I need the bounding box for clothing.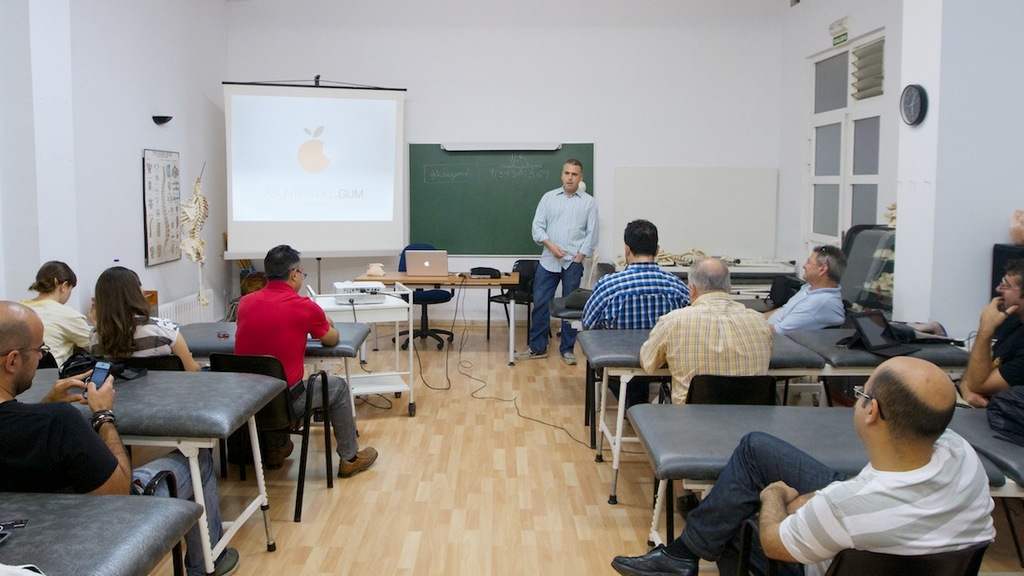
Here it is: <bbox>87, 313, 198, 366</bbox>.
